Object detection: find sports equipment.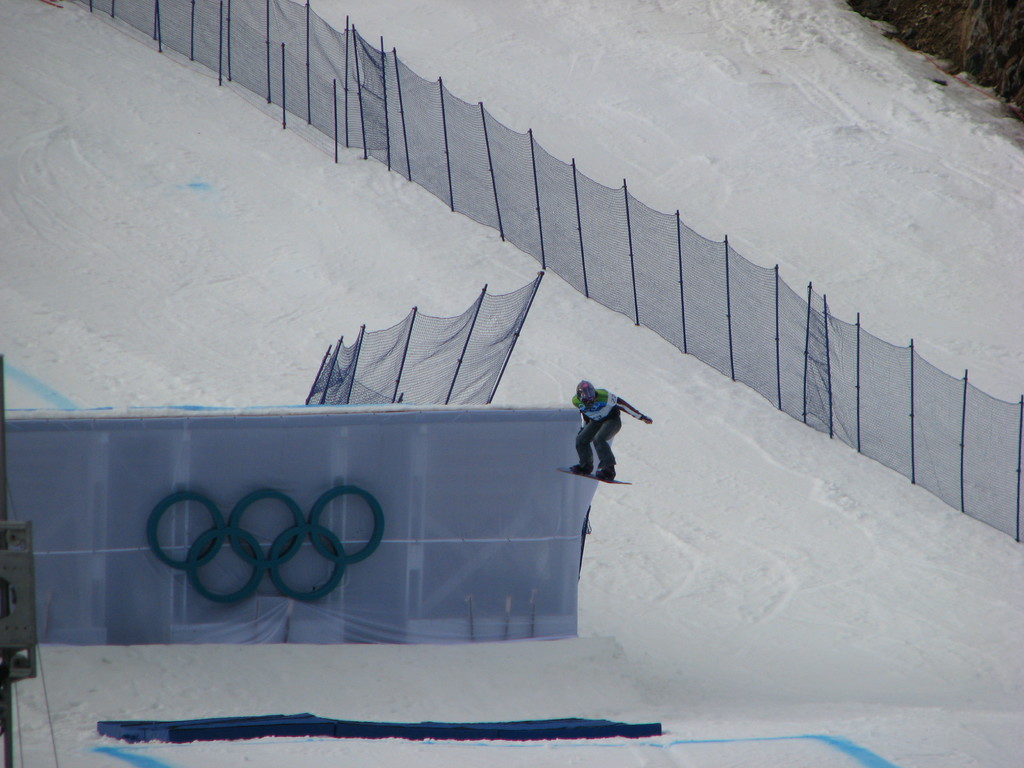
(left=559, top=467, right=630, bottom=487).
